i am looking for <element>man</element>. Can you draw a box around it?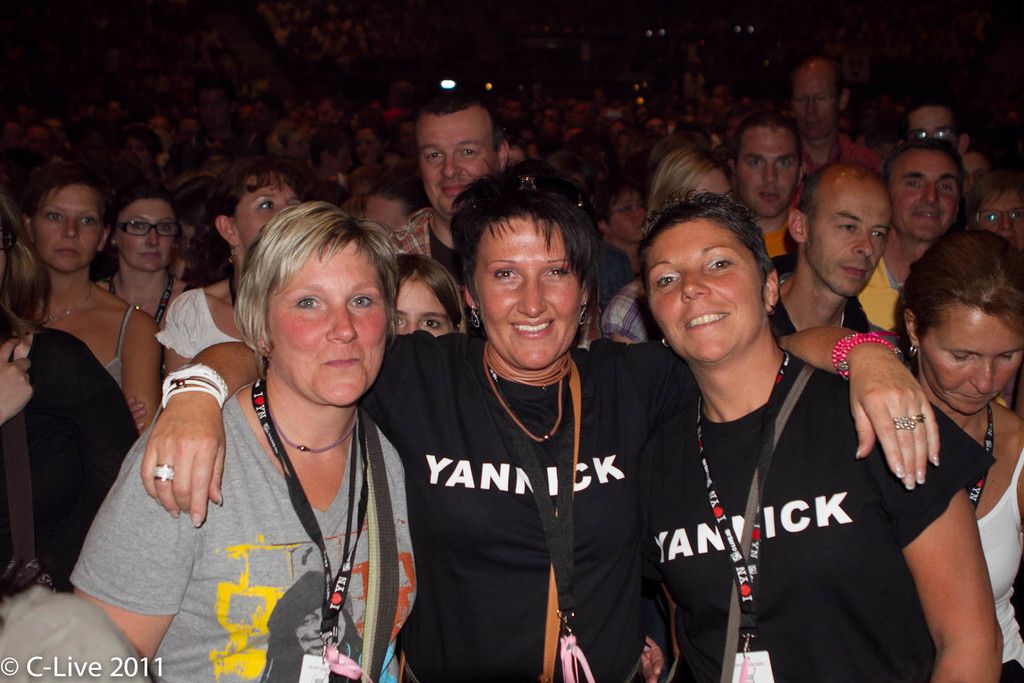
Sure, the bounding box is bbox=[767, 163, 894, 334].
